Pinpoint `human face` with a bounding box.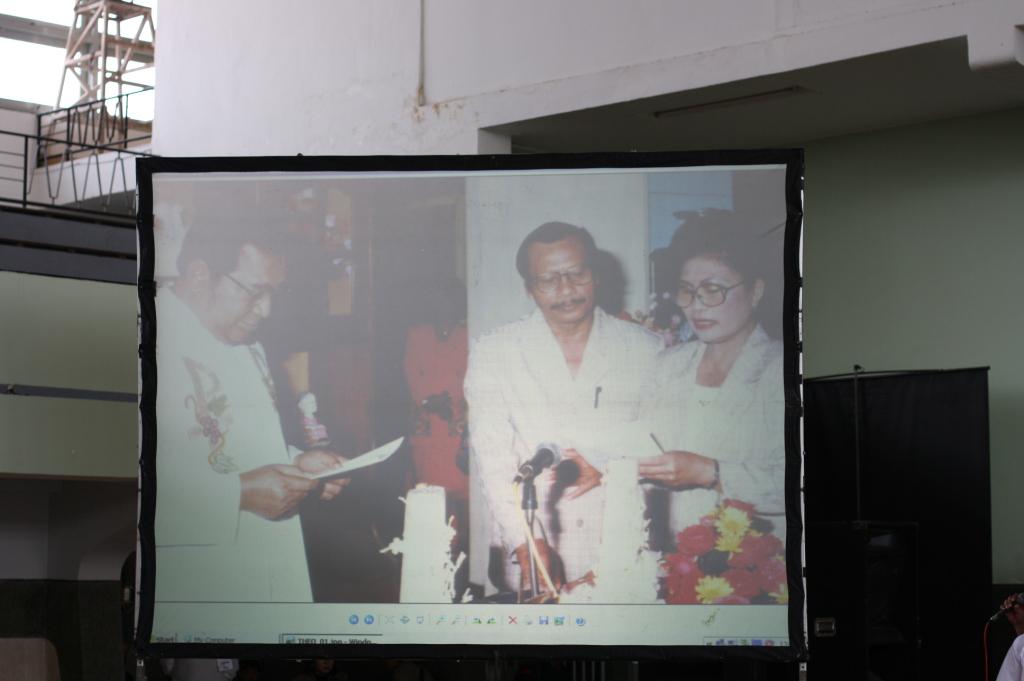
(678, 262, 746, 340).
